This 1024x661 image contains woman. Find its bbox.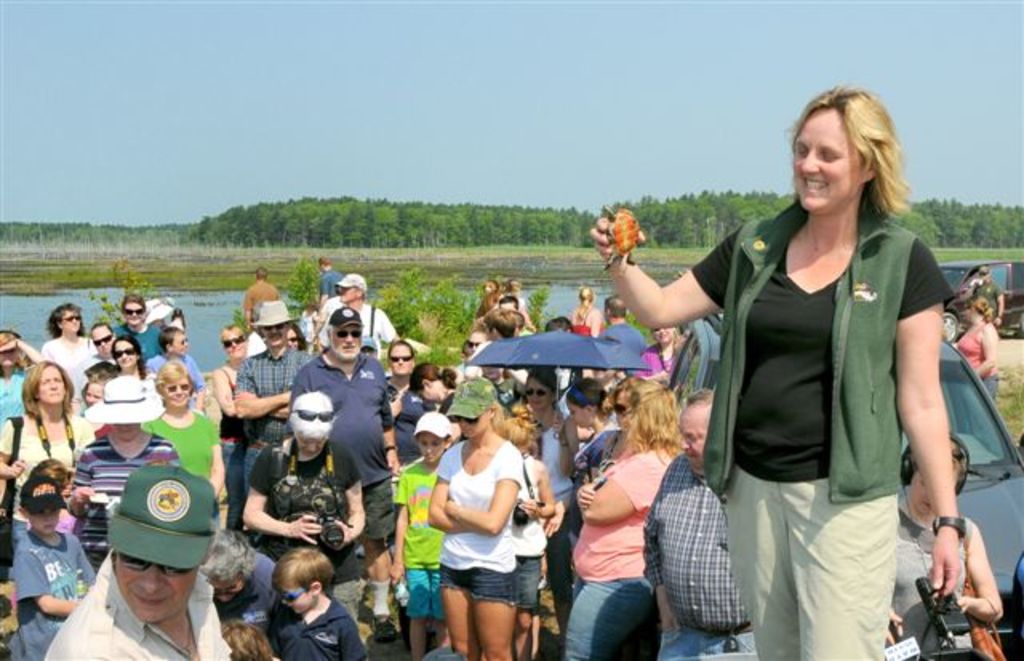
<box>640,323,688,379</box>.
